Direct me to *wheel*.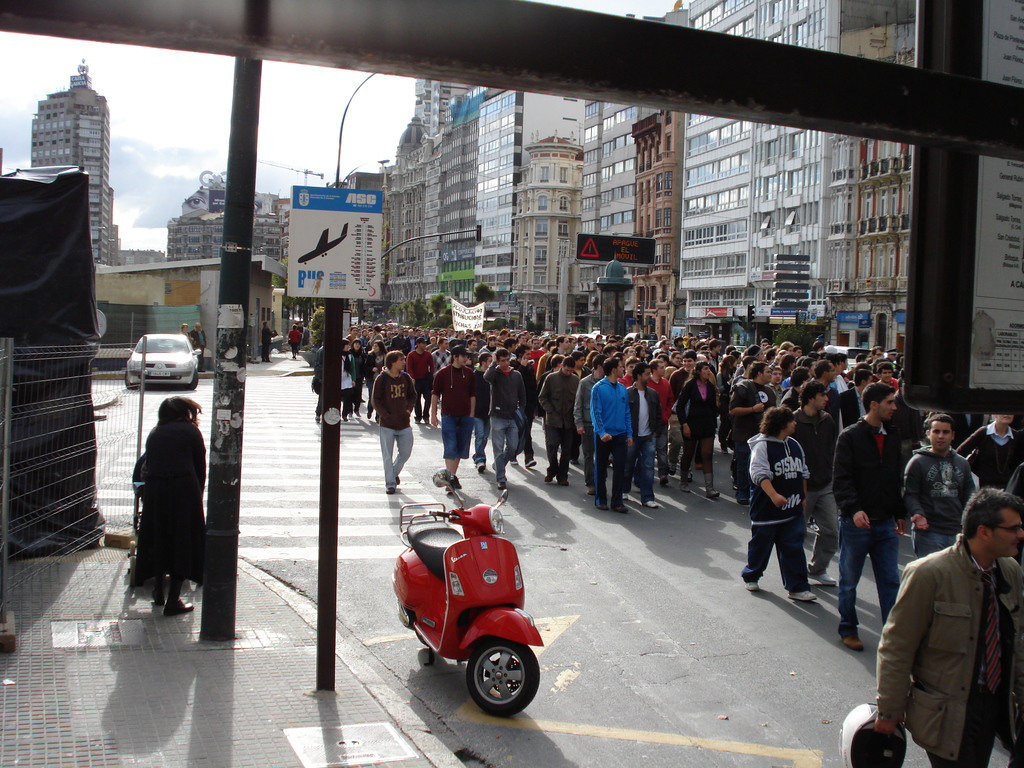
Direction: [x1=124, y1=371, x2=138, y2=388].
